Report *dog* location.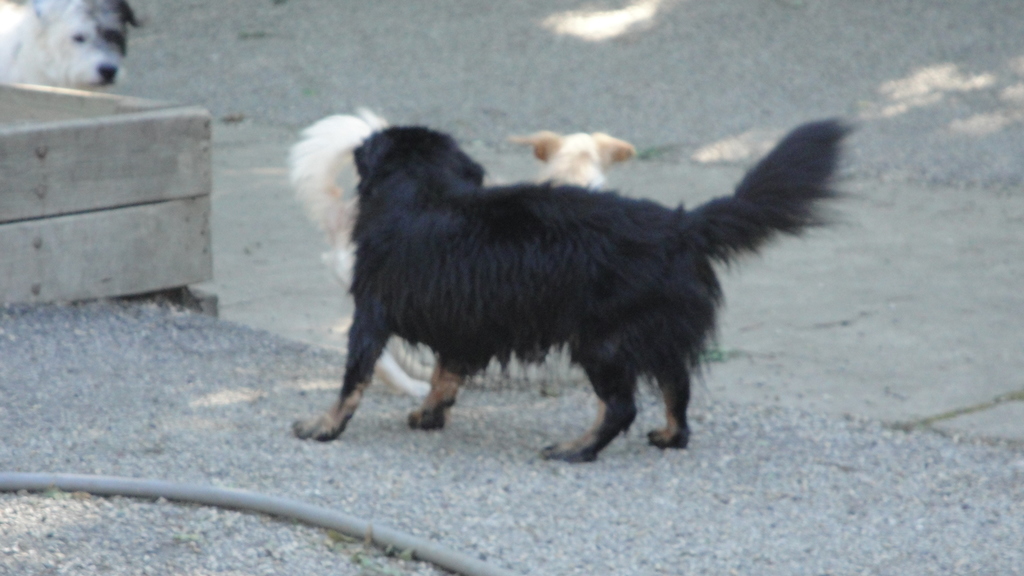
Report: 289 116 867 466.
